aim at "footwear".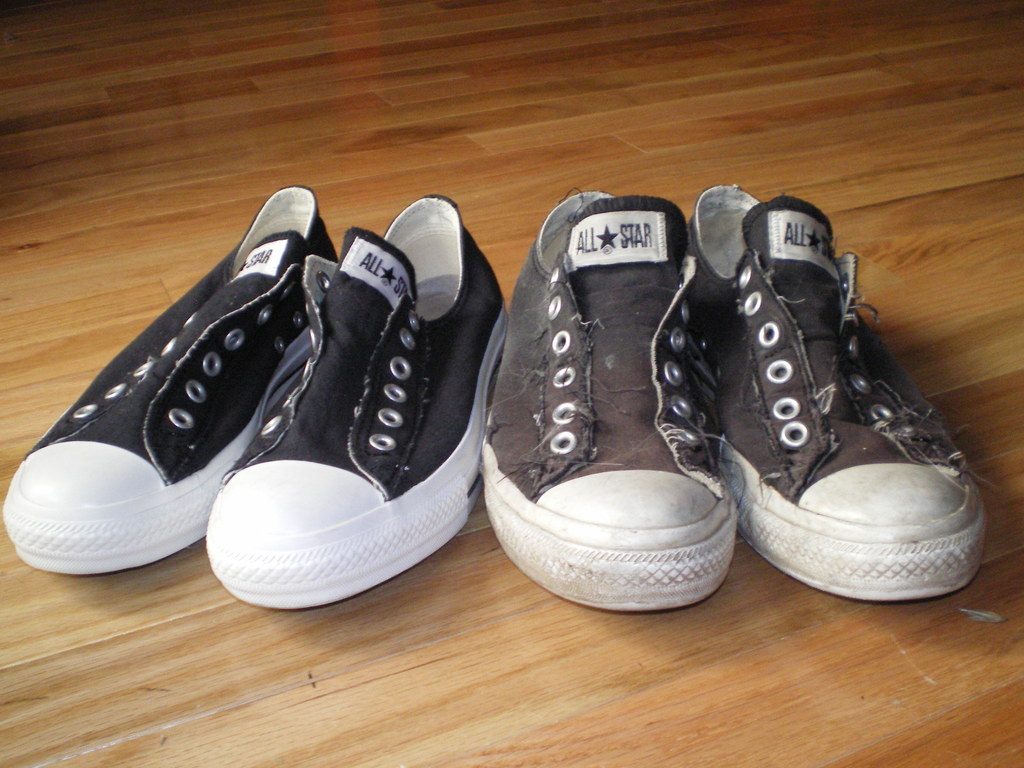
Aimed at crop(3, 182, 337, 572).
